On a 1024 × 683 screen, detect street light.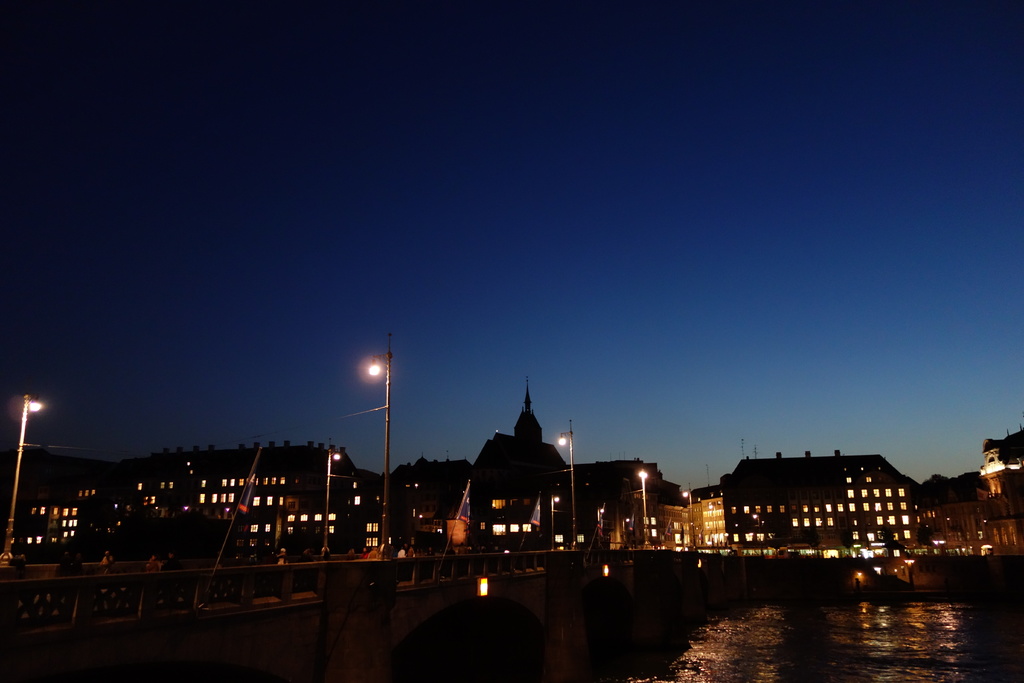
[left=348, top=358, right=406, bottom=508].
